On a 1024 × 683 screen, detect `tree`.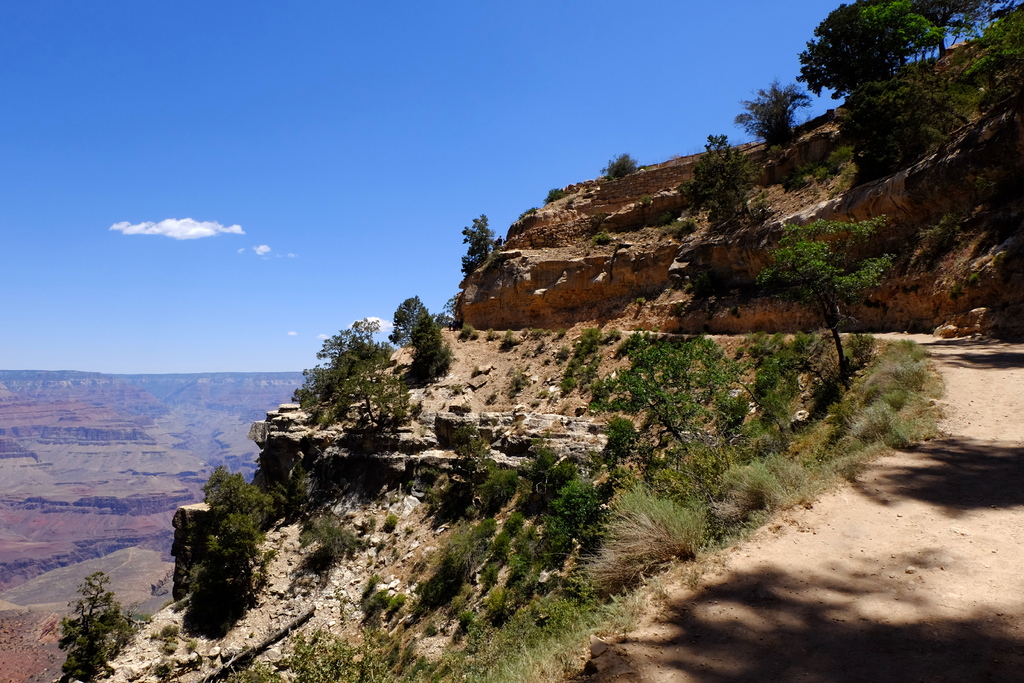
Rect(55, 575, 127, 674).
